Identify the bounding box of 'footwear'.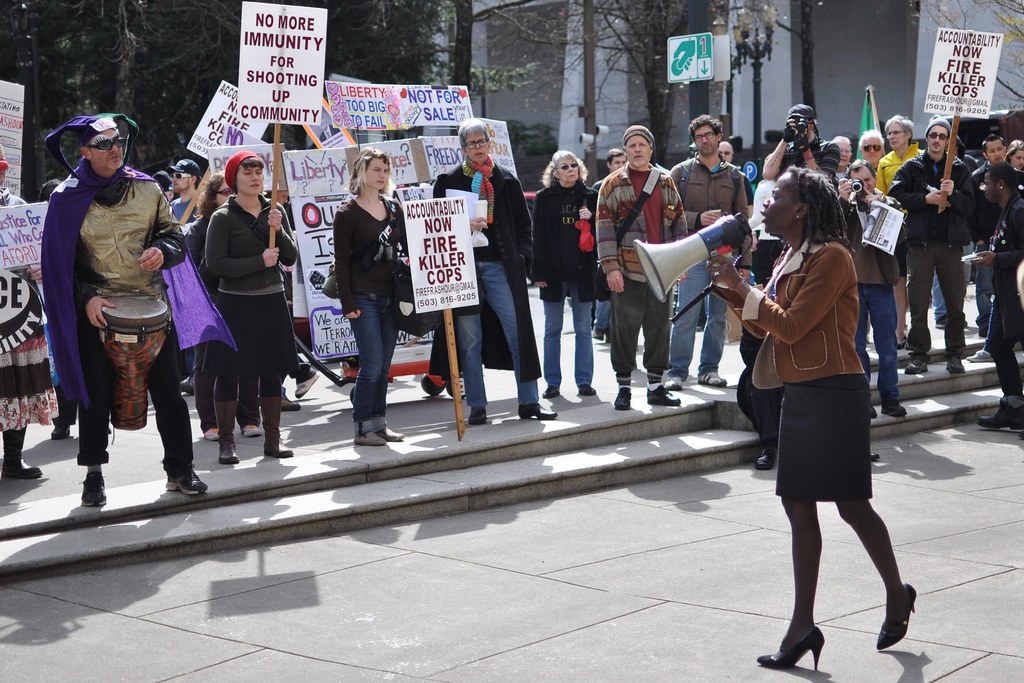
pyautogui.locateOnScreen(651, 382, 683, 407).
